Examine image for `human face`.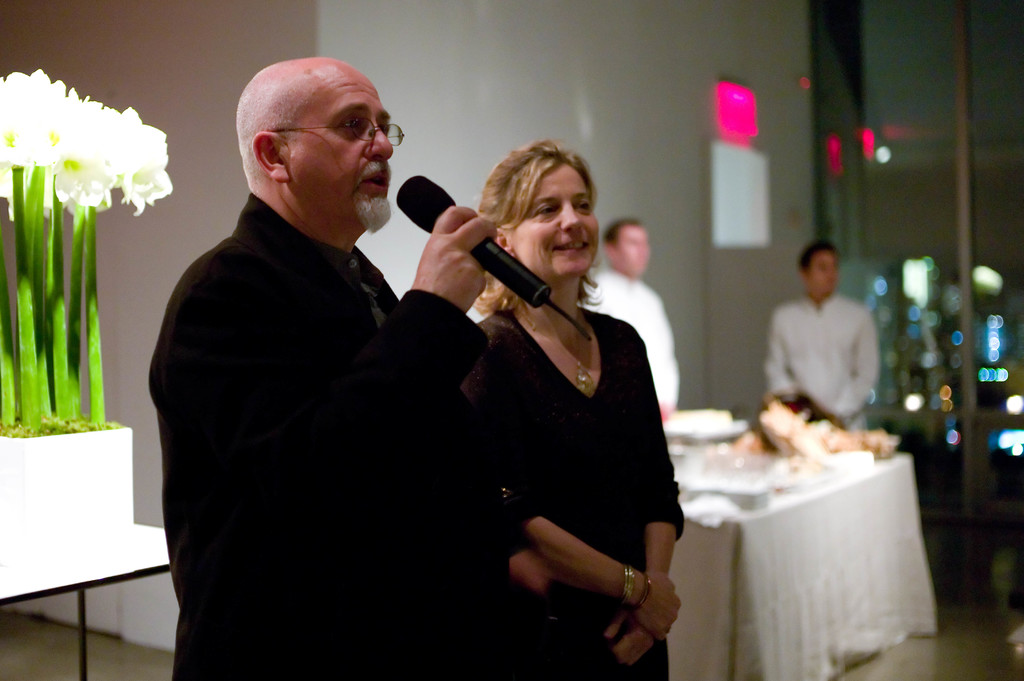
Examination result: box=[809, 251, 843, 298].
